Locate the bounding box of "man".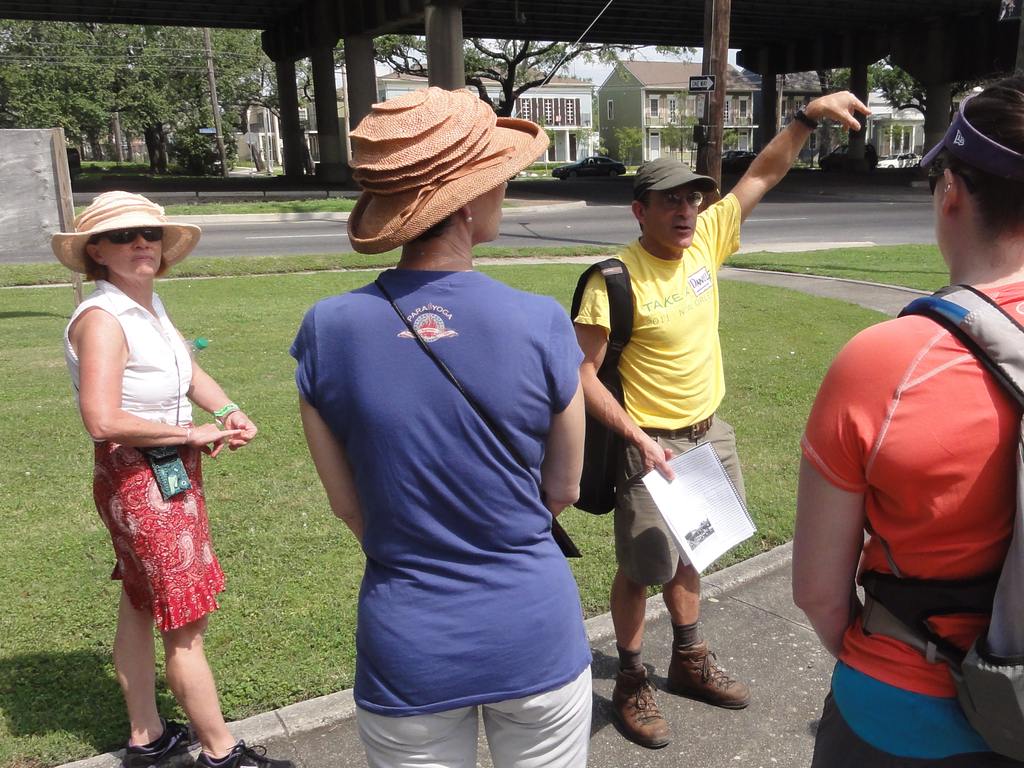
Bounding box: <region>577, 86, 874, 749</region>.
